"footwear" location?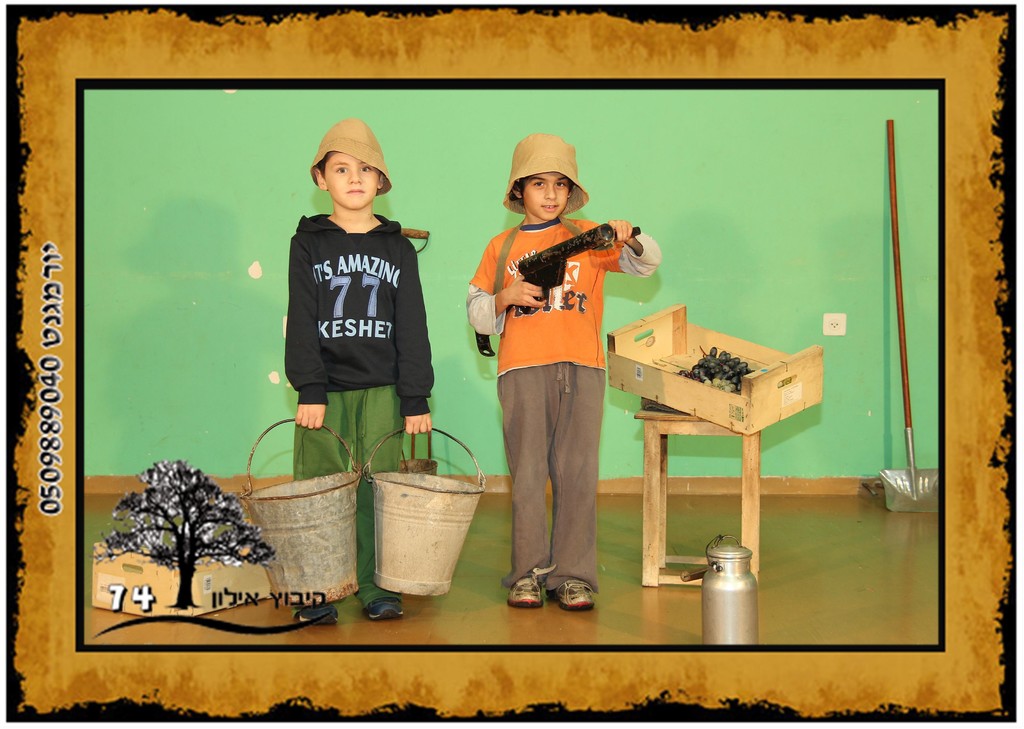
l=360, t=599, r=404, b=618
